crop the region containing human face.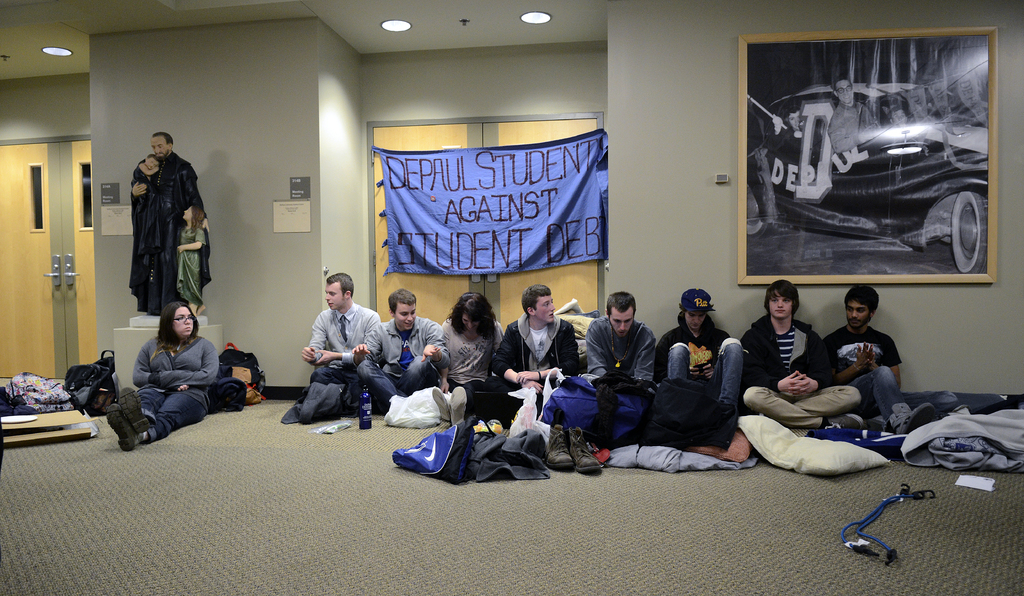
Crop region: region(184, 207, 191, 220).
